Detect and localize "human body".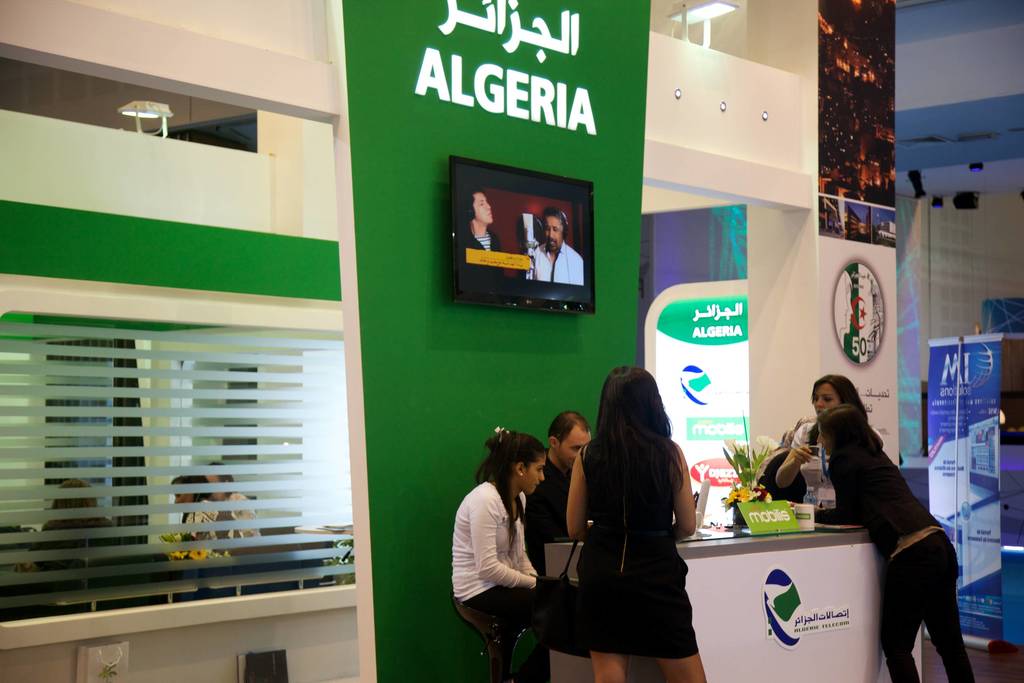
Localized at 773 377 877 503.
